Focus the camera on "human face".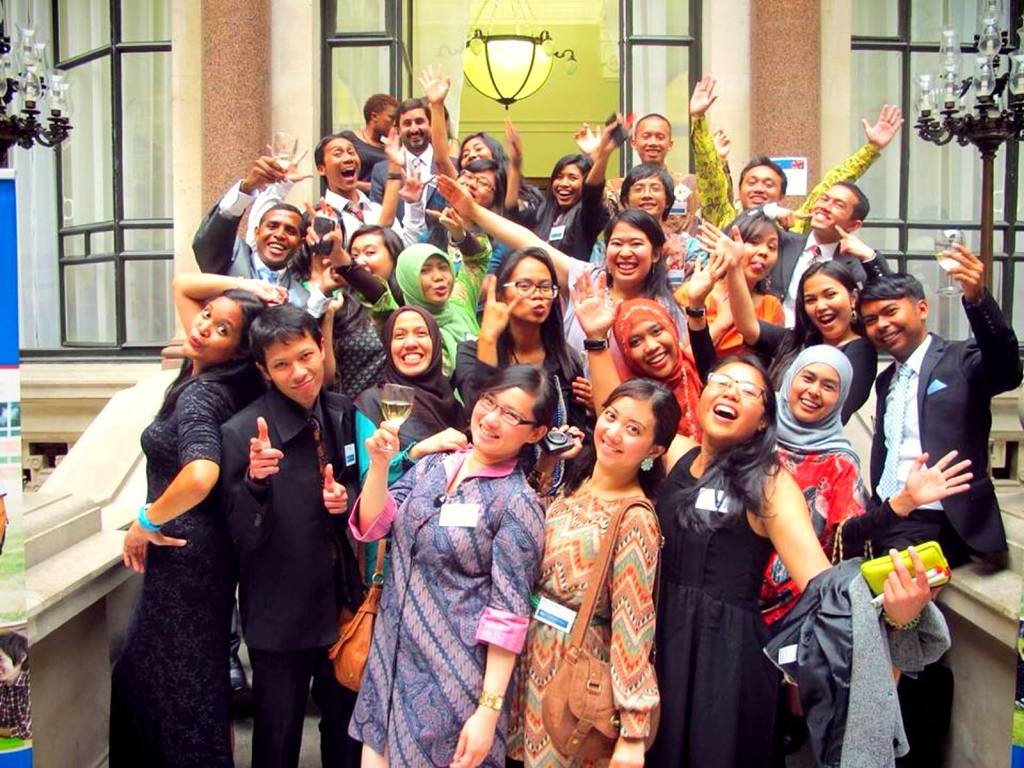
Focus region: crop(503, 253, 553, 325).
